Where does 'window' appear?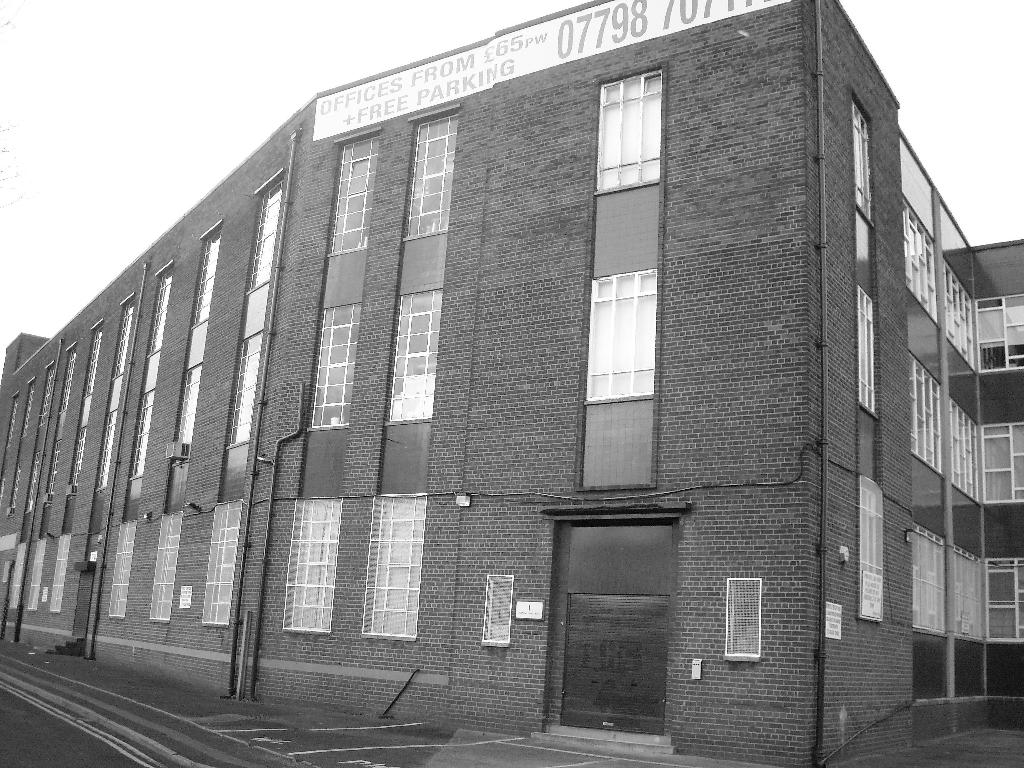
Appears at bbox(284, 492, 348, 636).
